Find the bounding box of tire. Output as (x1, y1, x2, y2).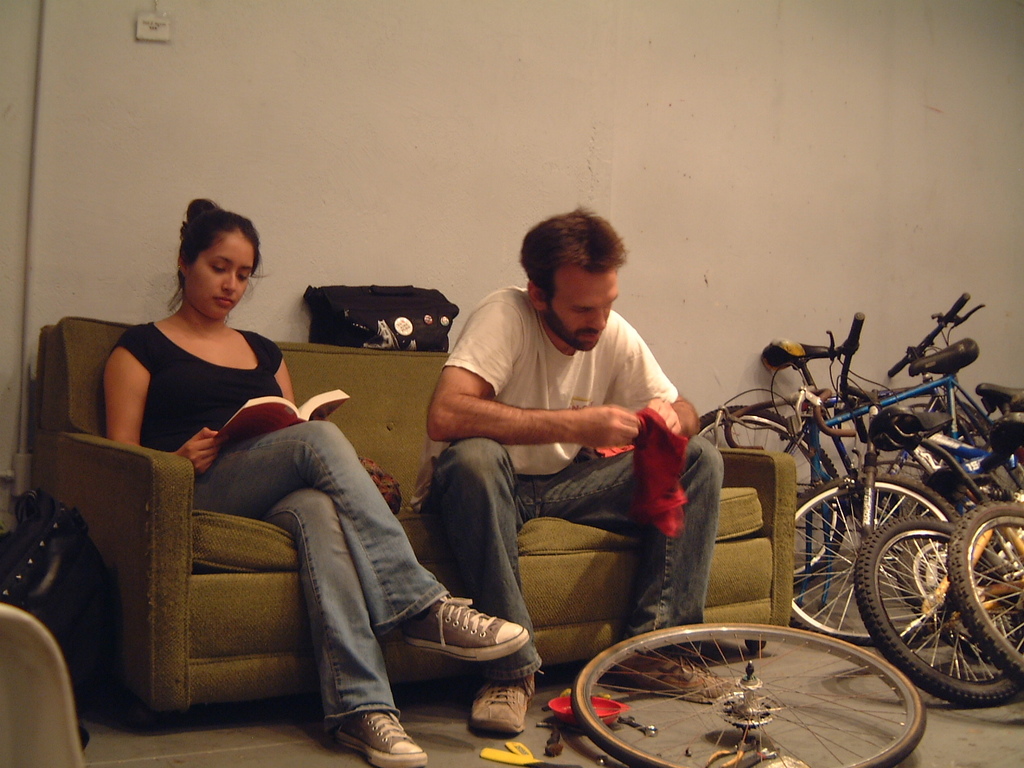
(568, 622, 928, 767).
